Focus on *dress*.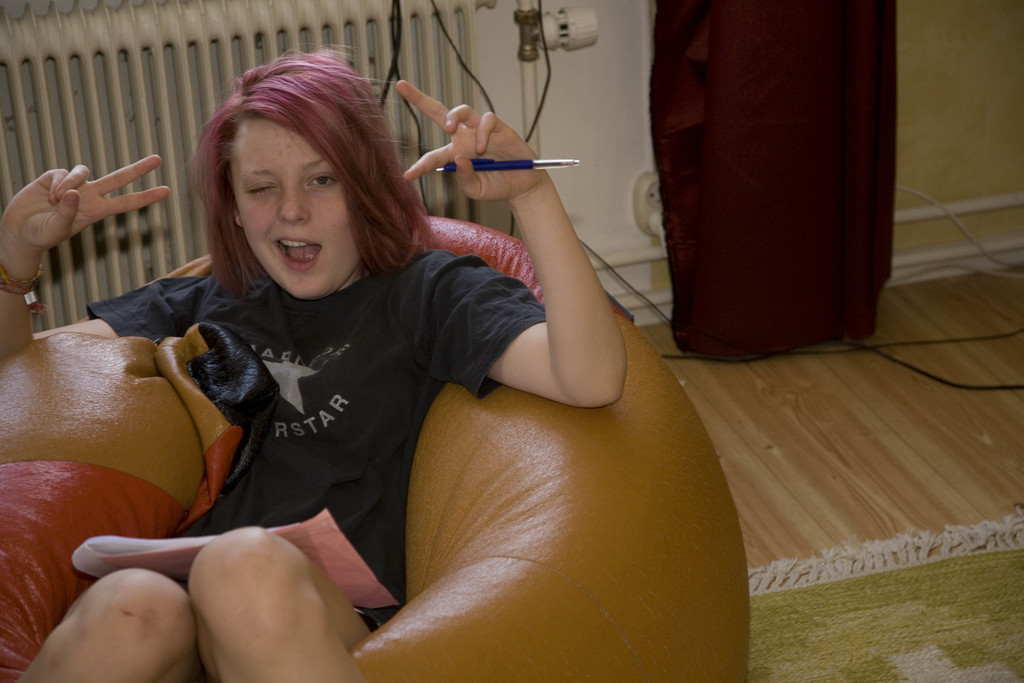
Focused at (84, 245, 555, 629).
